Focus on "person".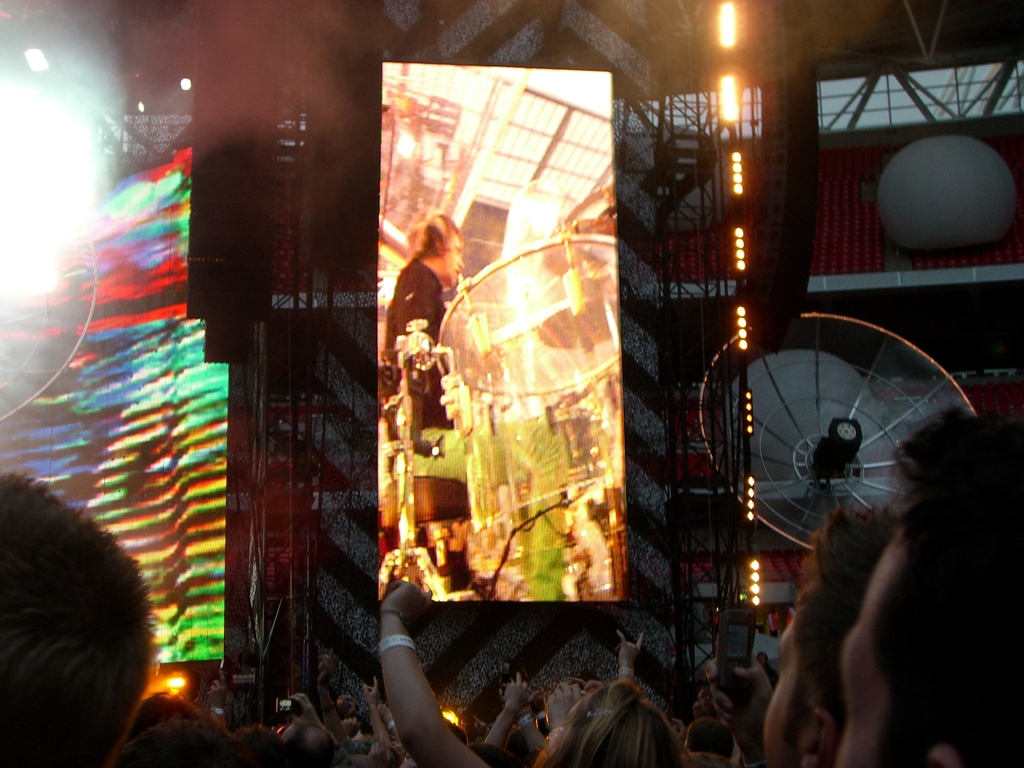
Focused at BBox(377, 207, 467, 442).
